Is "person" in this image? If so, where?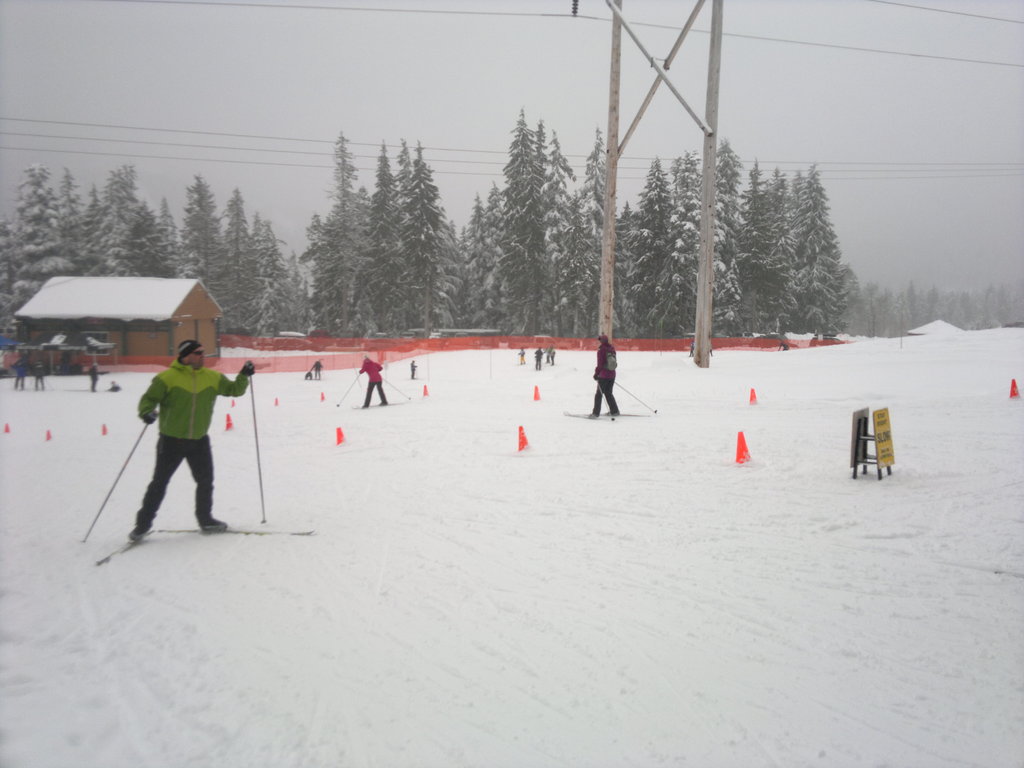
Yes, at 776, 337, 790, 355.
